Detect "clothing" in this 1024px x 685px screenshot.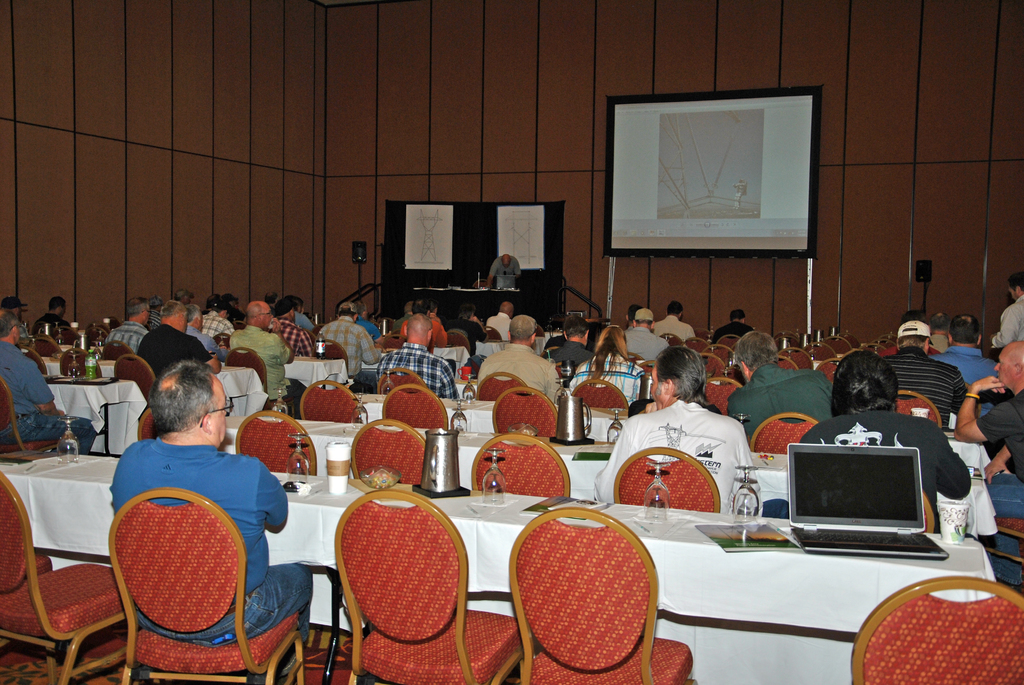
Detection: 988 292 1023 351.
